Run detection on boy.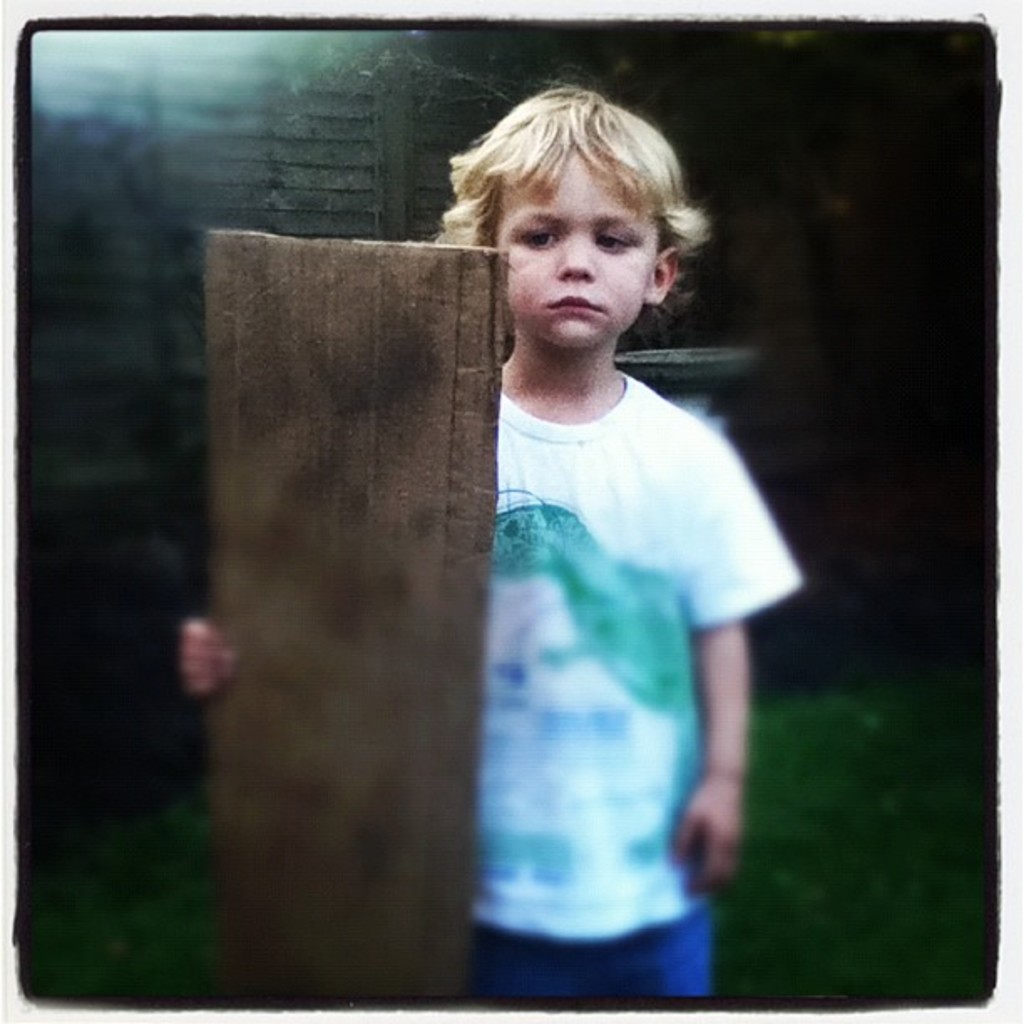
Result: <box>182,75,805,999</box>.
